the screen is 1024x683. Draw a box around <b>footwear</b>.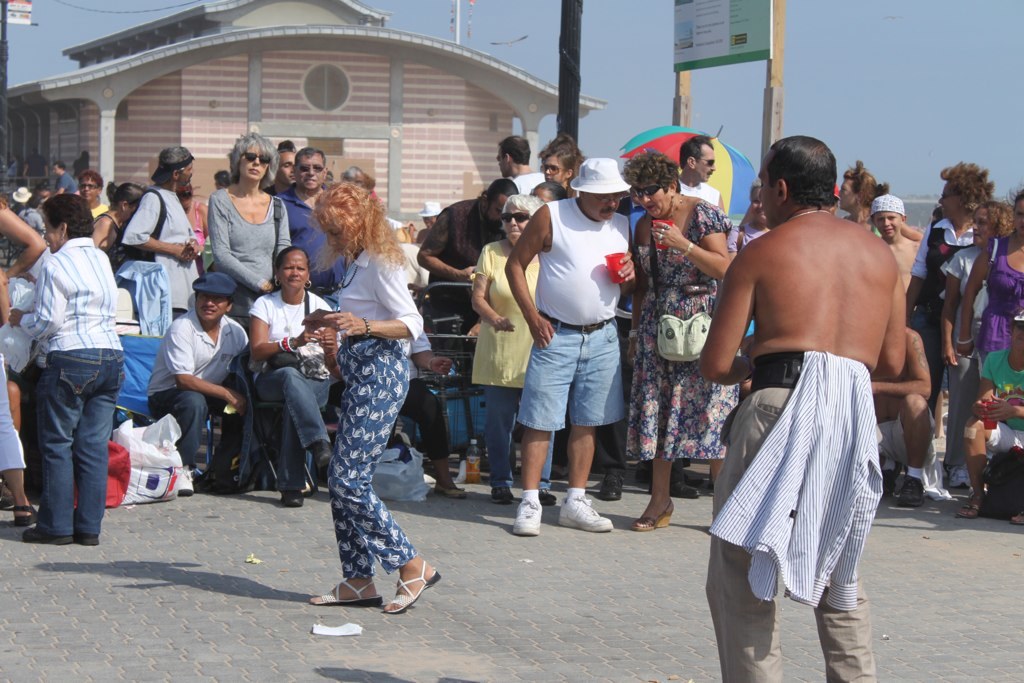
<bbox>555, 493, 612, 540</bbox>.
